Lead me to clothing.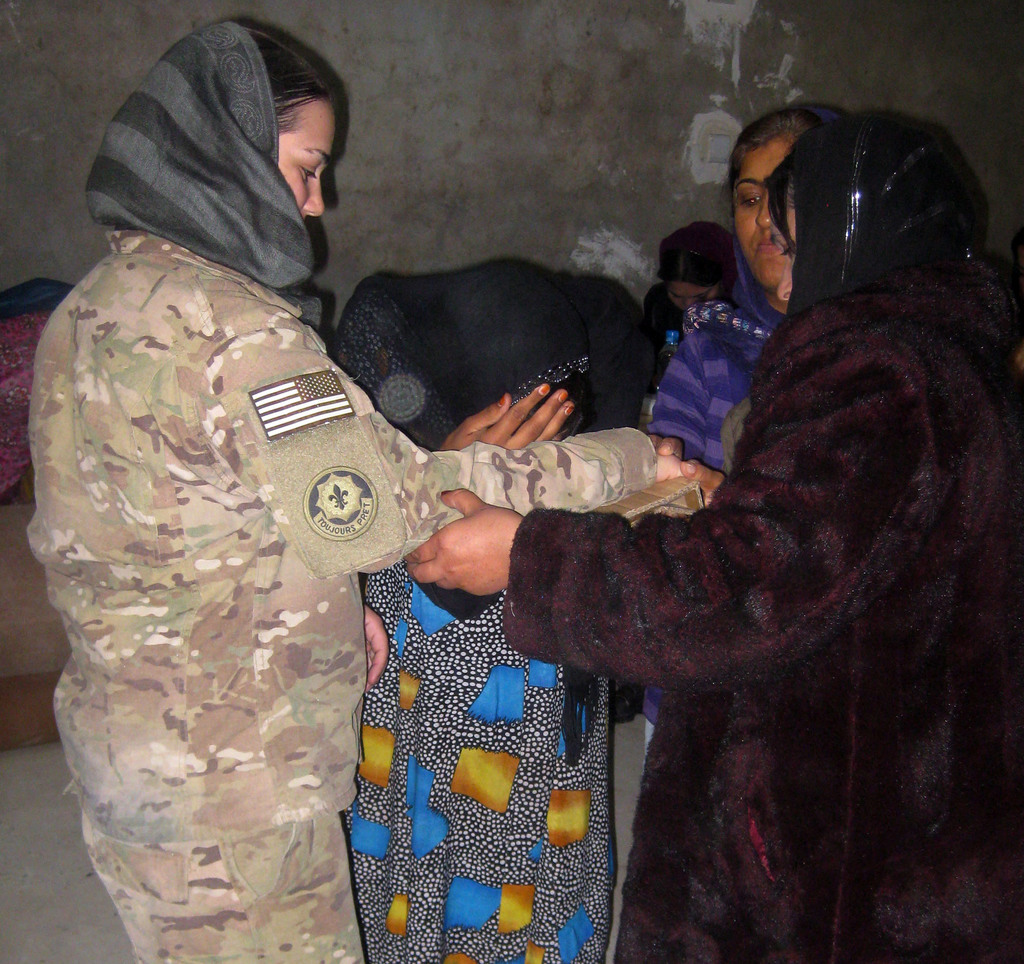
Lead to bbox=[495, 131, 1012, 963].
